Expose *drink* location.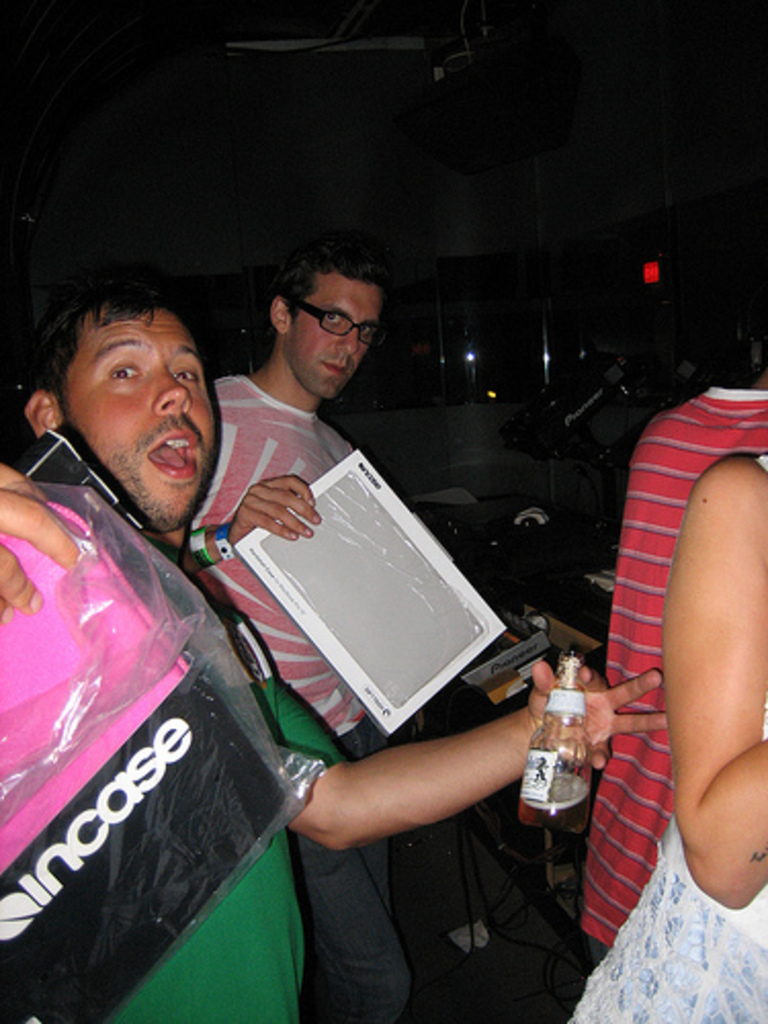
Exposed at region(514, 774, 592, 834).
